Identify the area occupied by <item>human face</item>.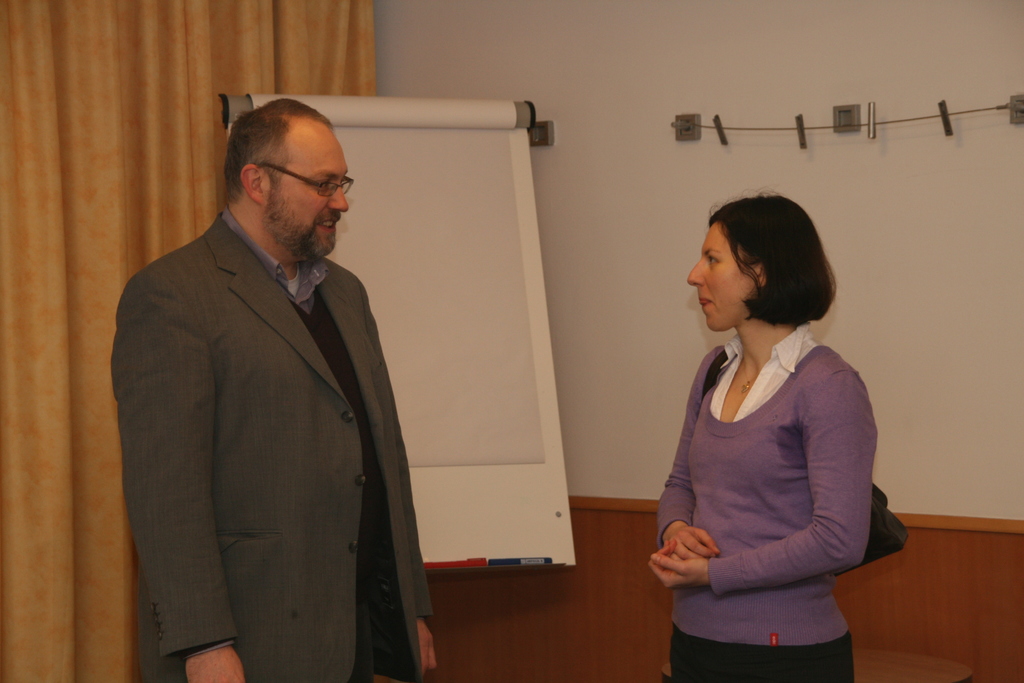
Area: [left=262, top=126, right=348, bottom=262].
